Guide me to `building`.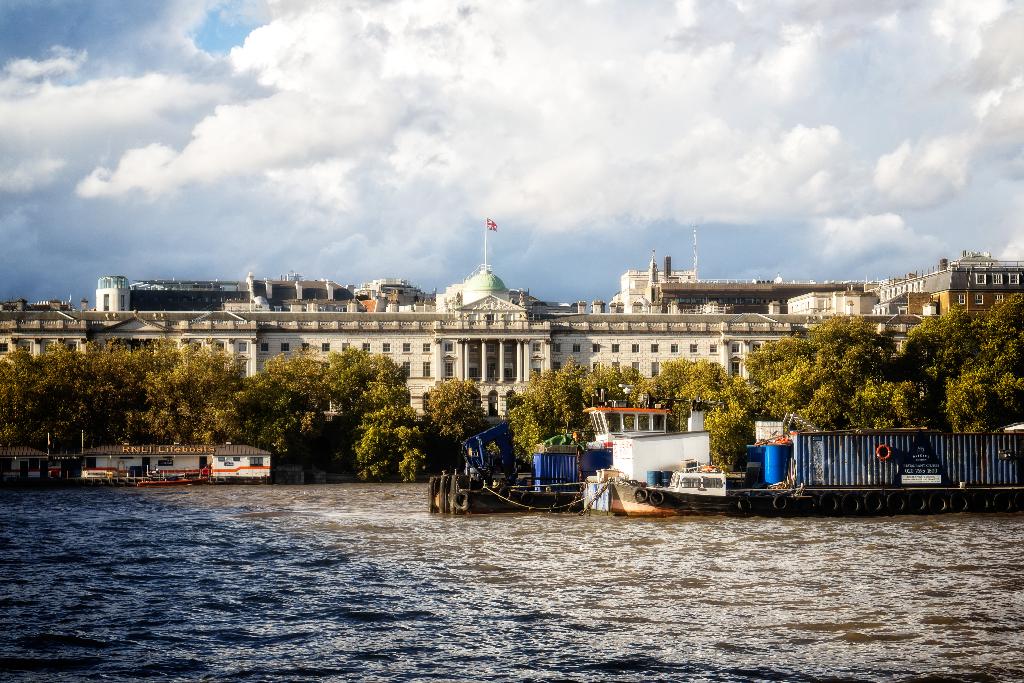
Guidance: box=[0, 436, 269, 480].
